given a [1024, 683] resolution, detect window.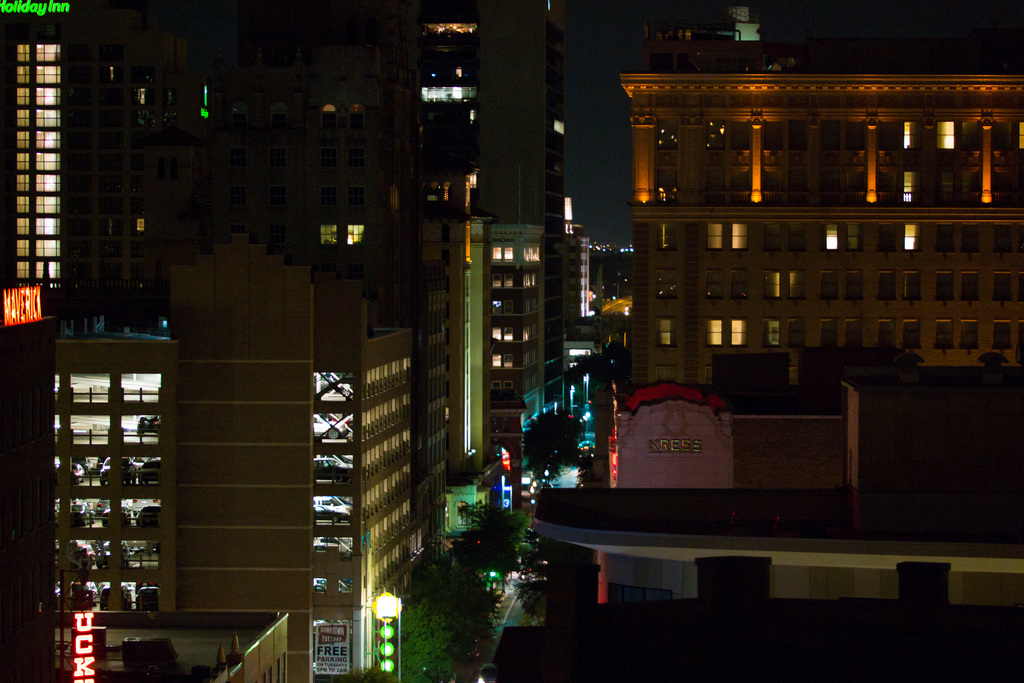
(x1=900, y1=222, x2=921, y2=252).
